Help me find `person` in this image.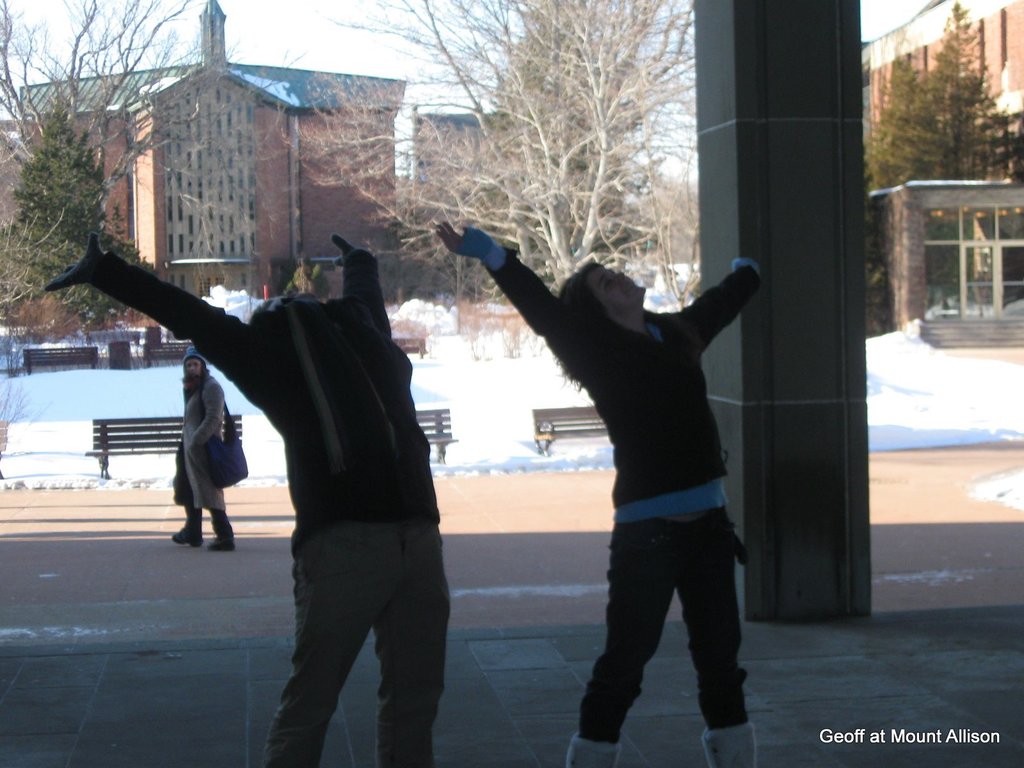
Found it: <bbox>35, 225, 456, 767</bbox>.
